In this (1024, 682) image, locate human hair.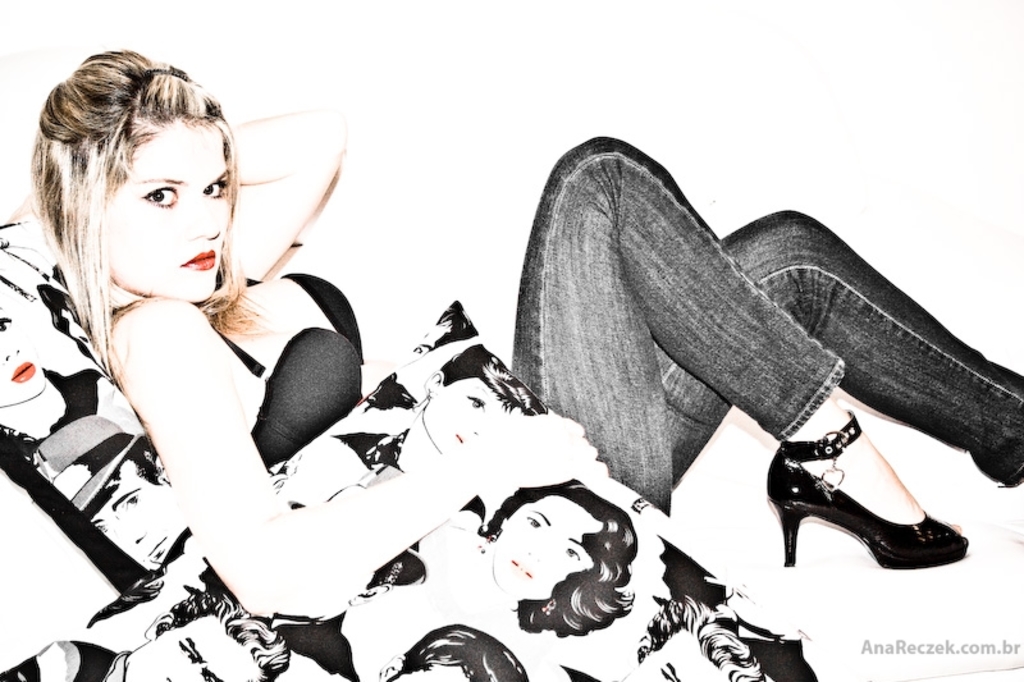
Bounding box: rect(32, 40, 253, 392).
